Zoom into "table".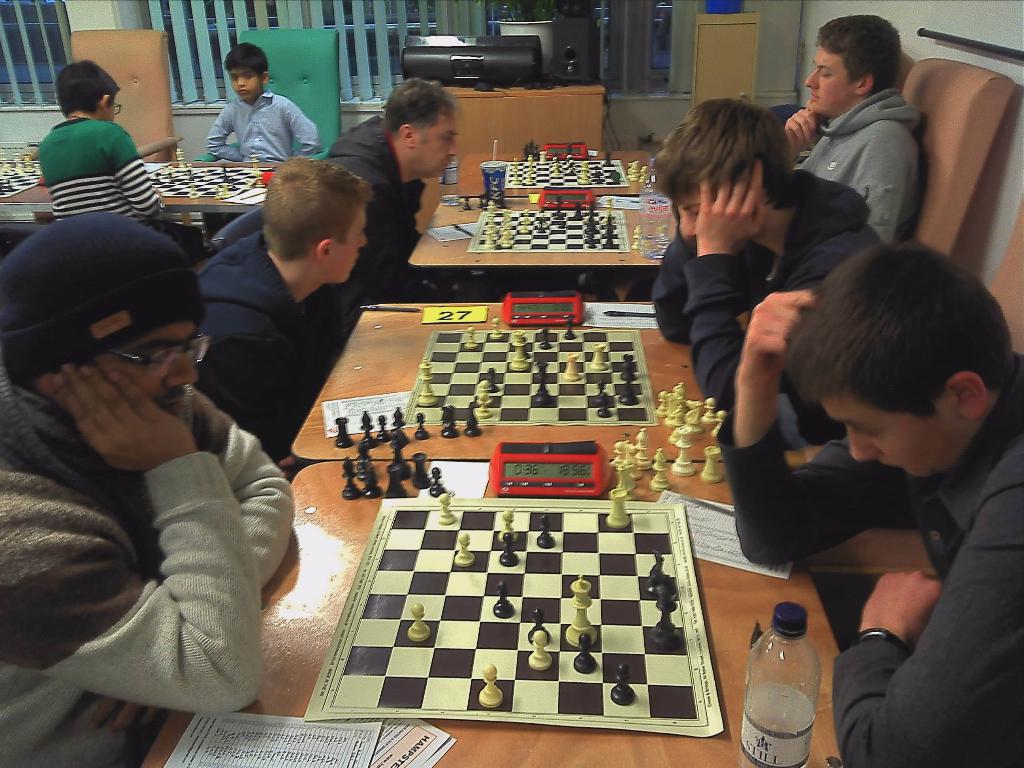
Zoom target: [left=445, top=148, right=674, bottom=199].
